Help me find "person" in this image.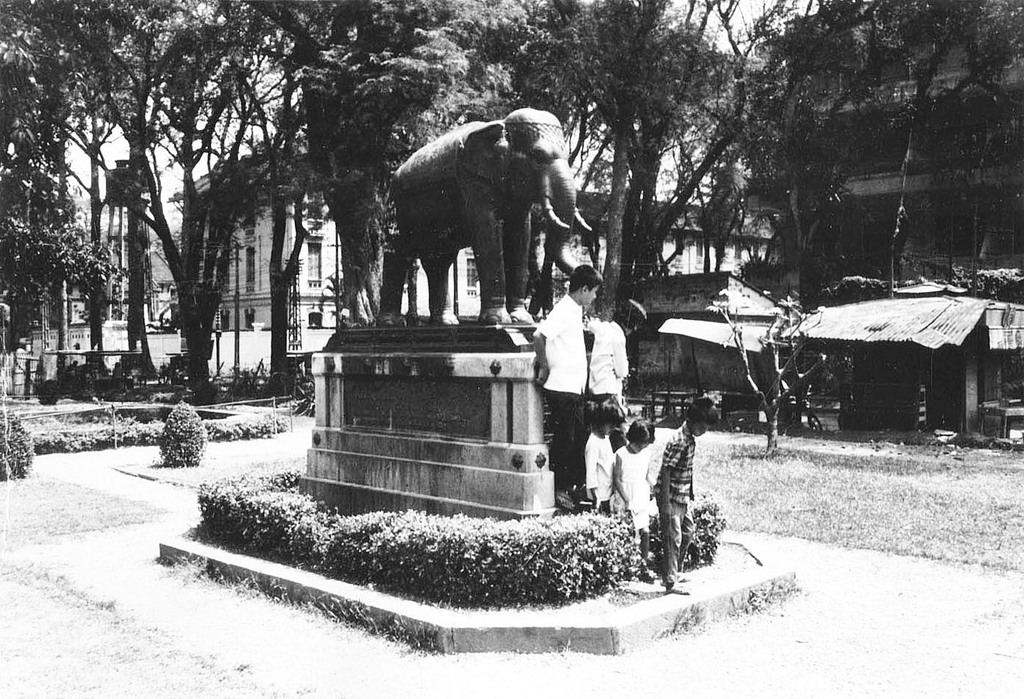
Found it: region(619, 417, 651, 585).
